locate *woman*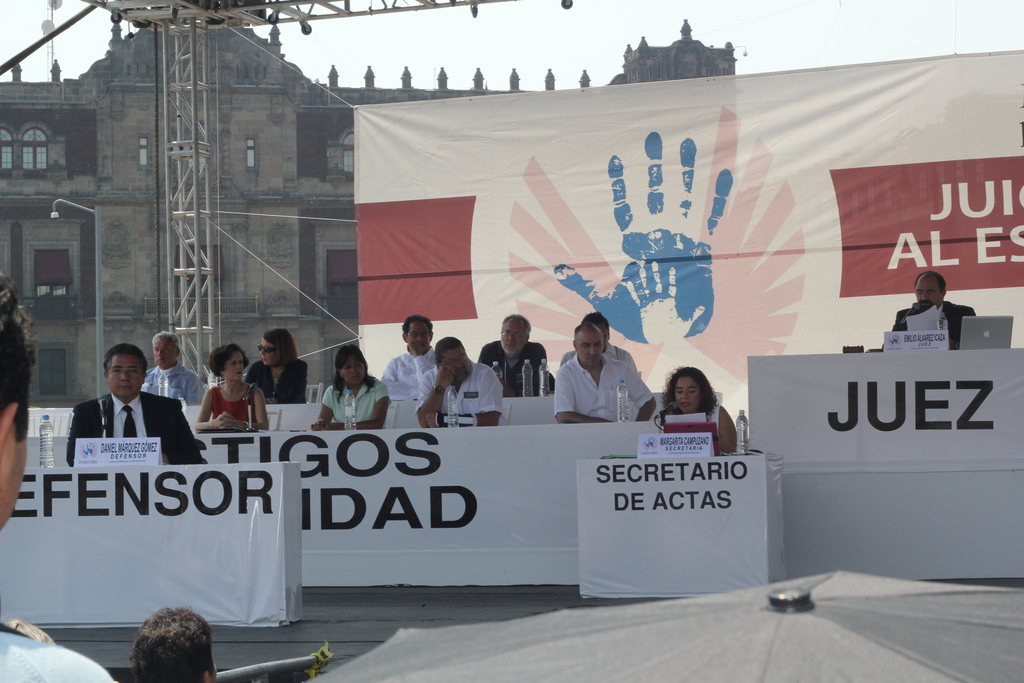
[304, 347, 394, 431]
